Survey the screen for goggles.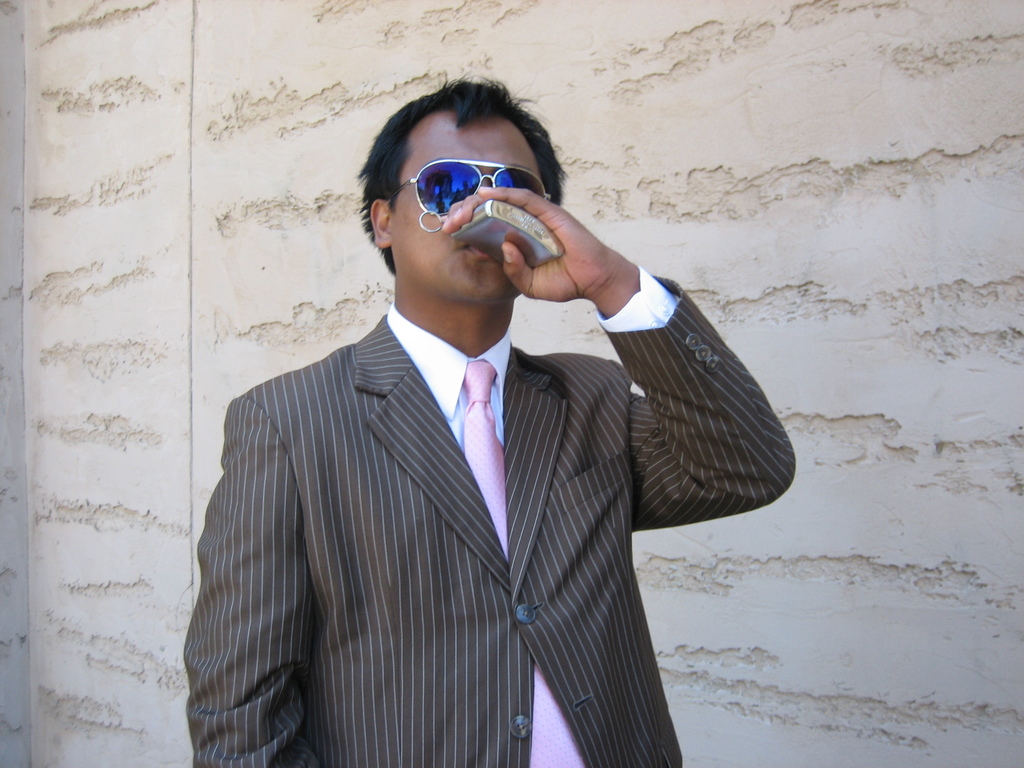
Survey found: (385, 158, 552, 216).
